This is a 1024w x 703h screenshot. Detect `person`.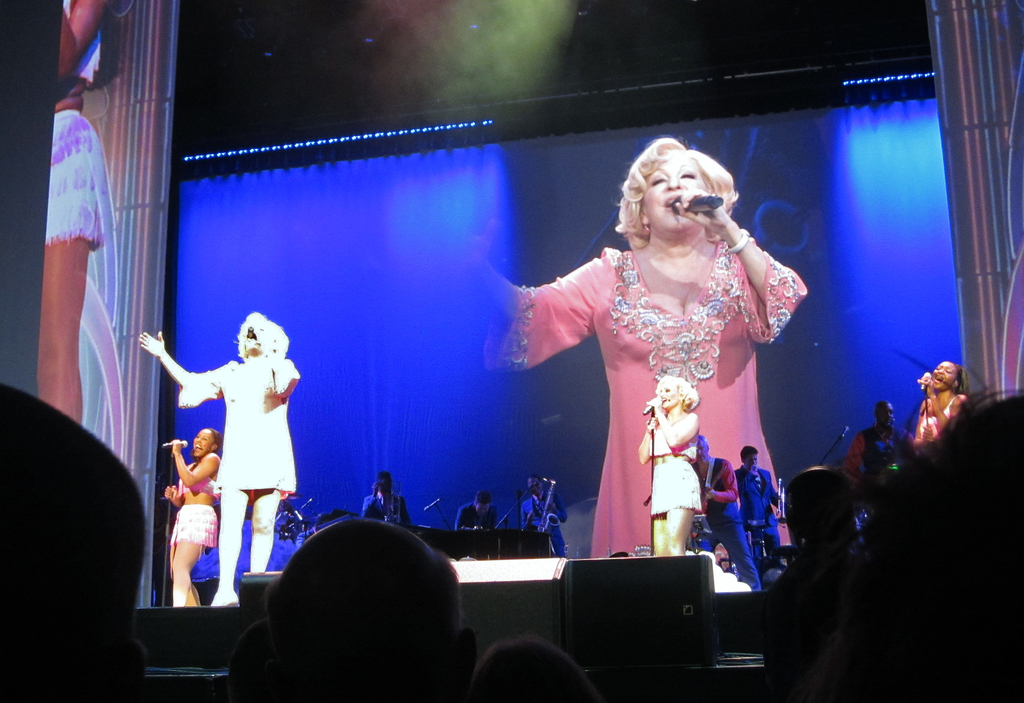
x1=463, y1=134, x2=805, y2=559.
